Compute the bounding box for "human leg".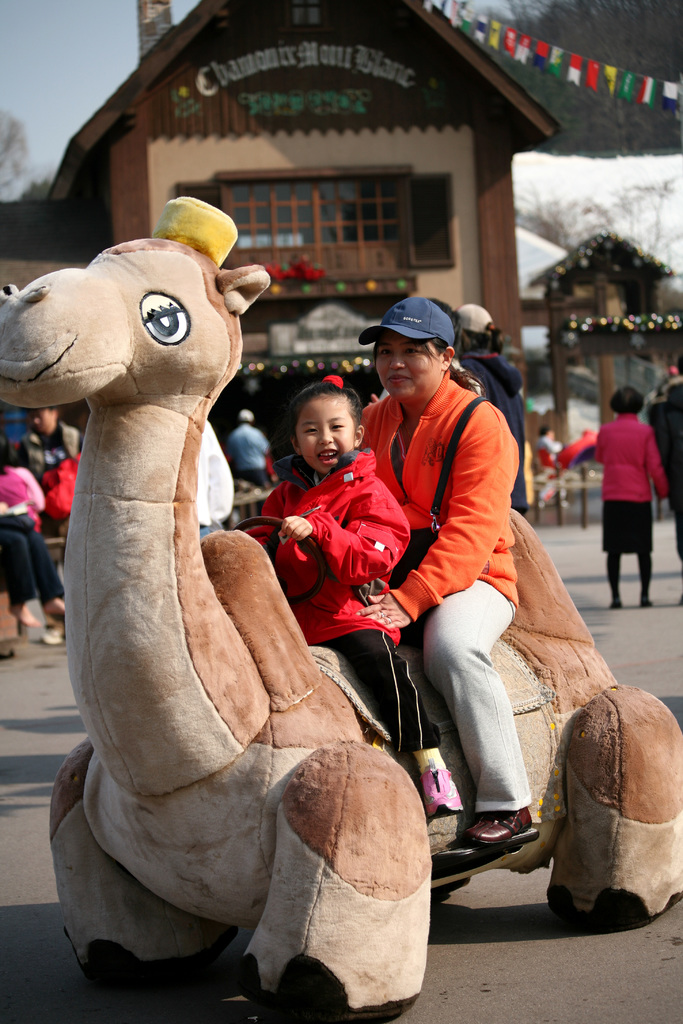
box=[329, 586, 467, 819].
